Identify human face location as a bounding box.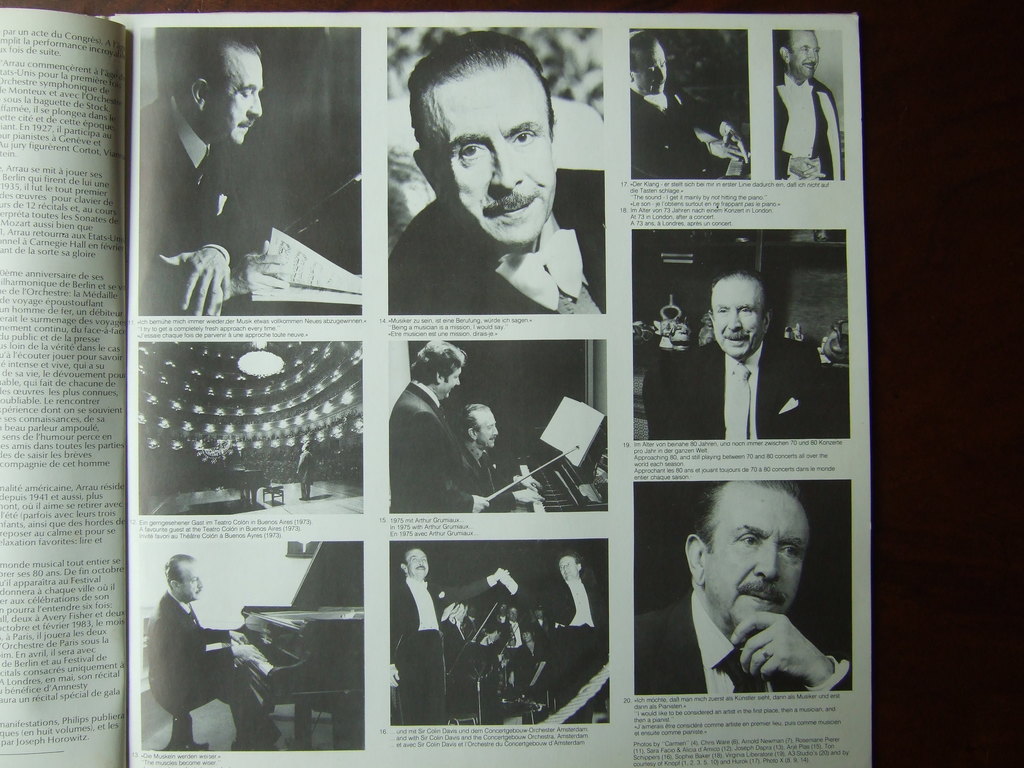
{"left": 438, "top": 368, "right": 461, "bottom": 397}.
